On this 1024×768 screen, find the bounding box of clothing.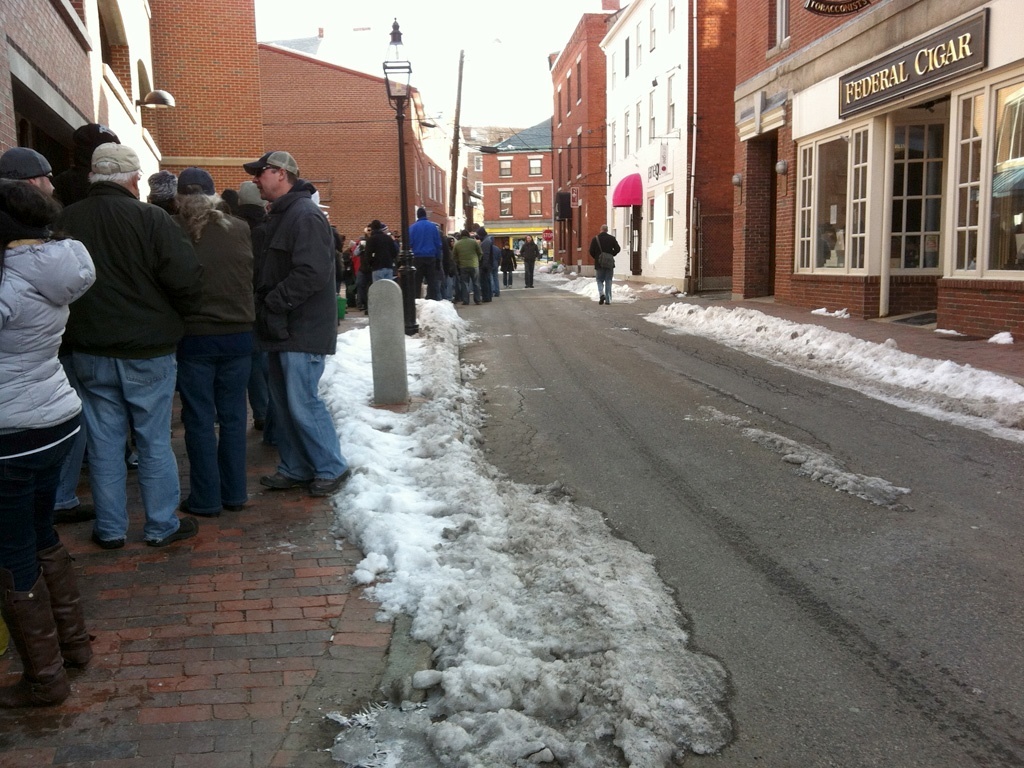
Bounding box: <box>514,238,541,287</box>.
